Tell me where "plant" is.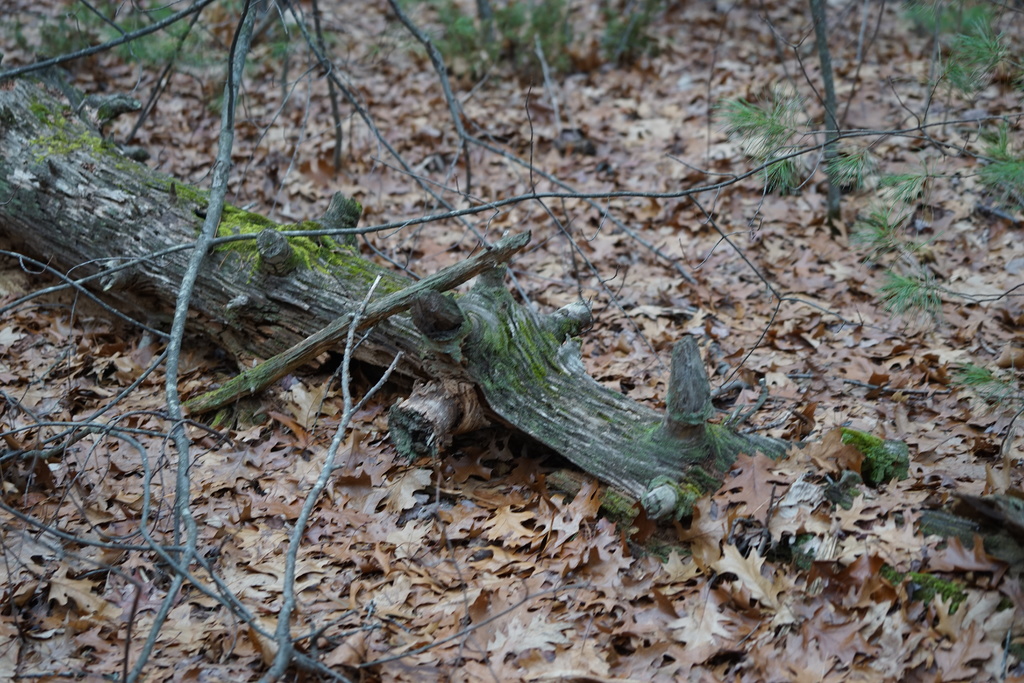
"plant" is at x1=24 y1=13 x2=116 y2=69.
